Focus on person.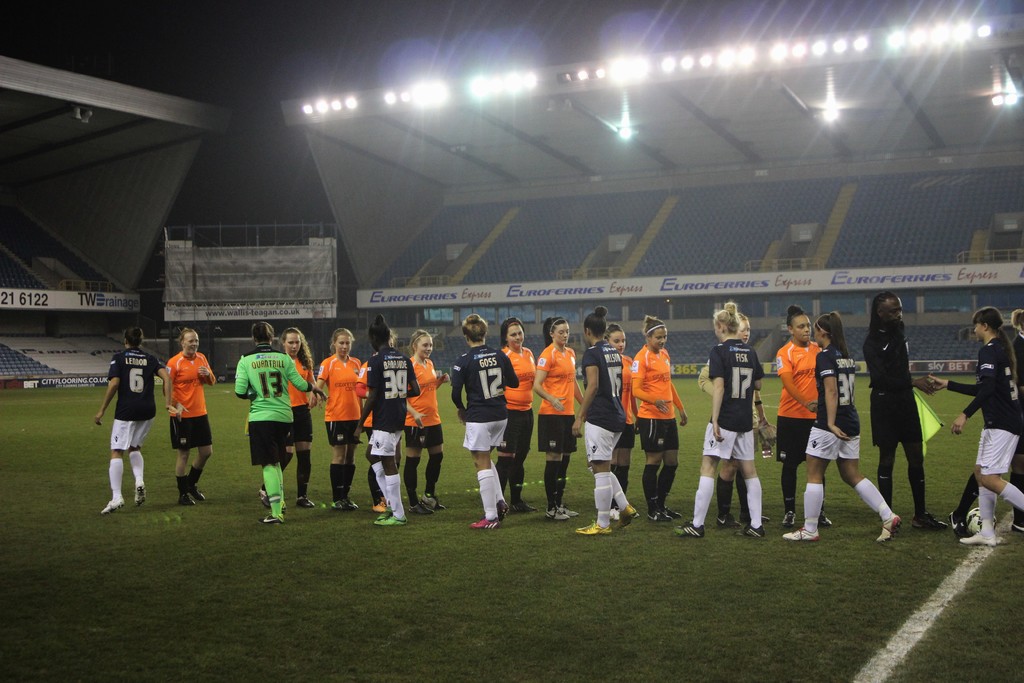
Focused at [x1=531, y1=317, x2=589, y2=528].
